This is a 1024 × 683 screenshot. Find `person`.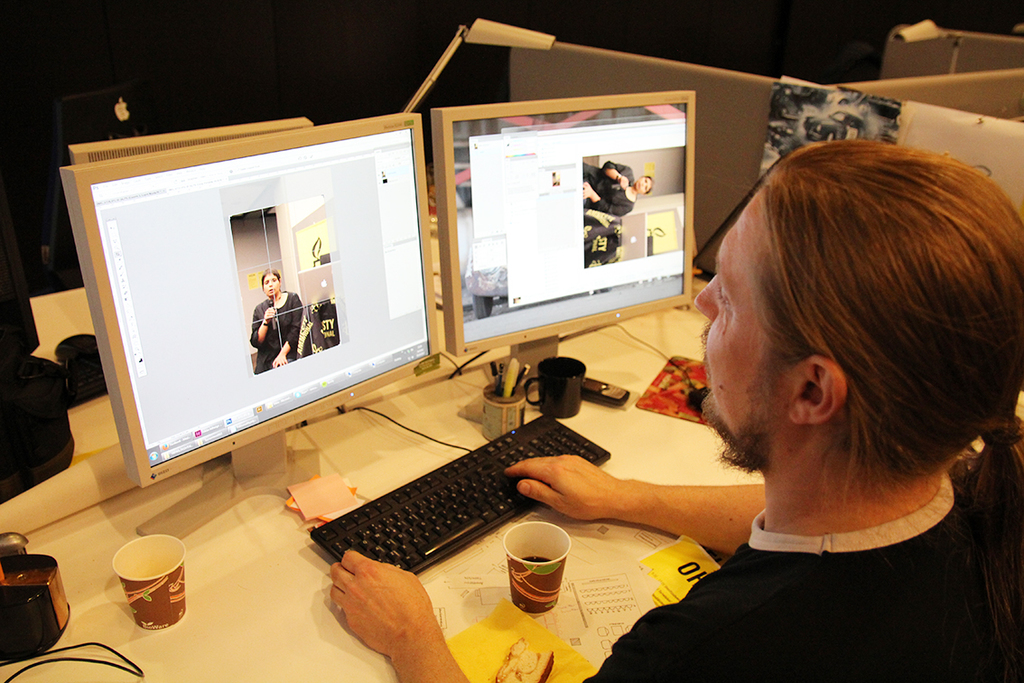
Bounding box: BBox(329, 132, 1023, 682).
